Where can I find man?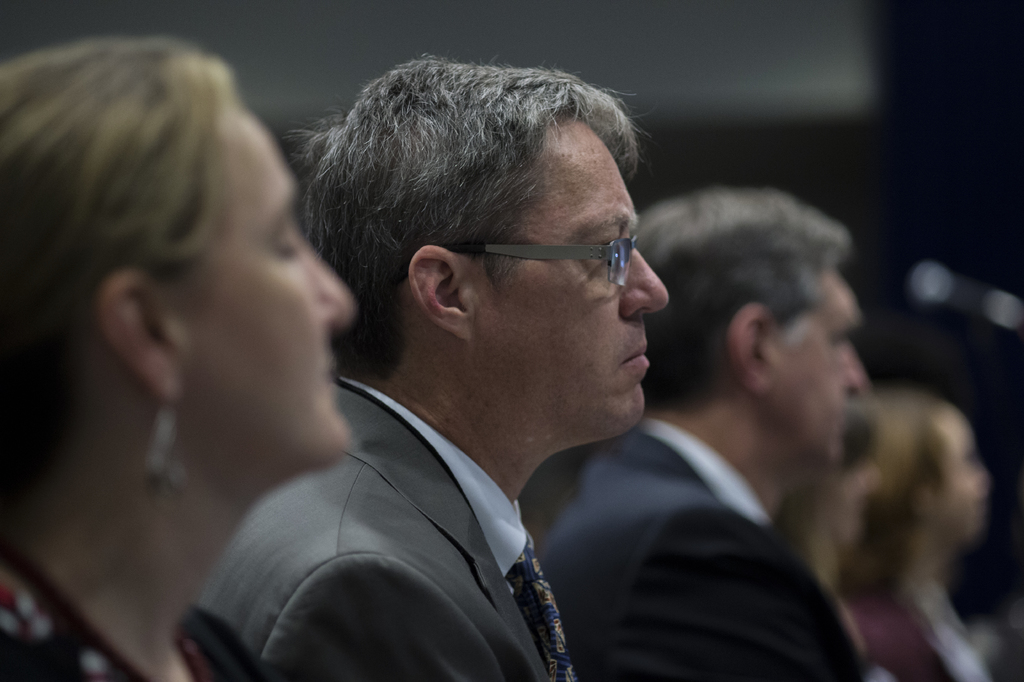
You can find it at bbox(166, 65, 752, 681).
